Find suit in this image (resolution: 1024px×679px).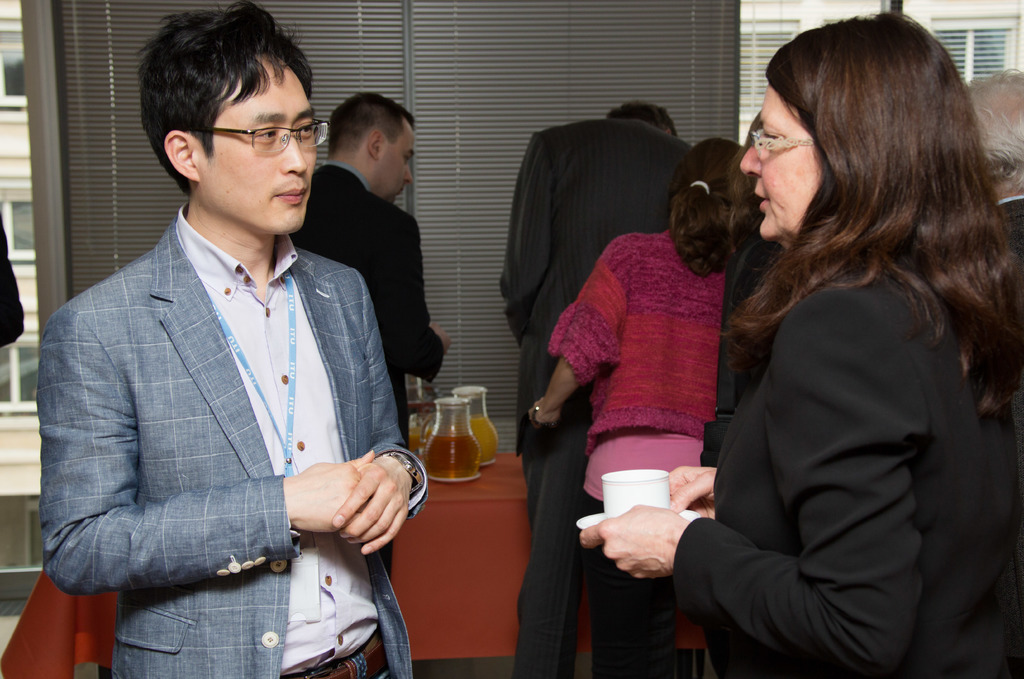
(x1=500, y1=119, x2=691, y2=678).
